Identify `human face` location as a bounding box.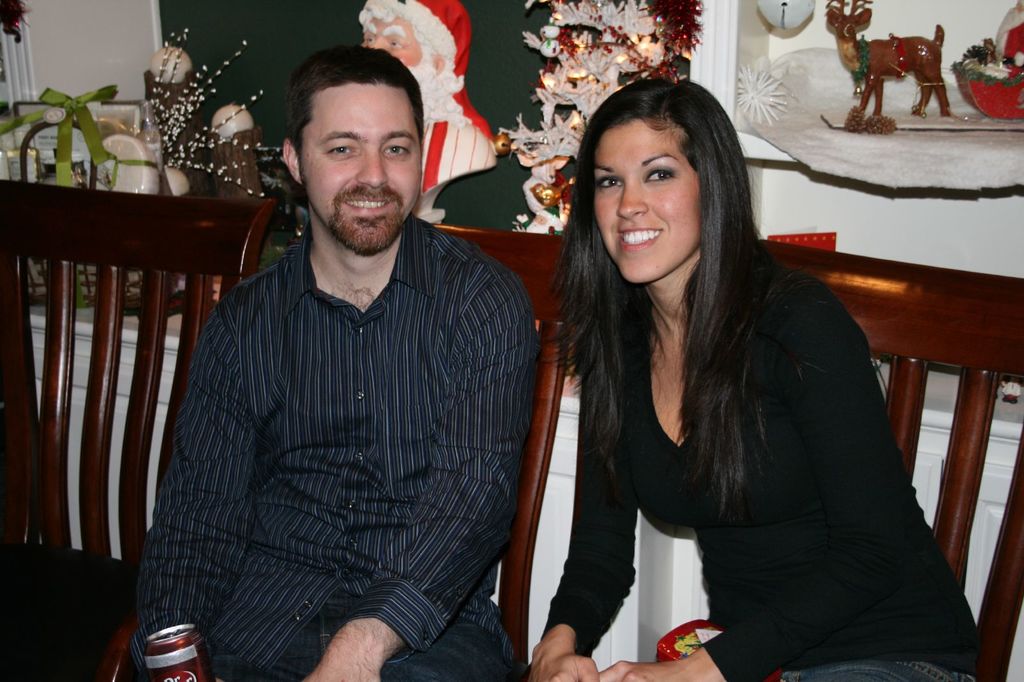
[360,17,422,66].
